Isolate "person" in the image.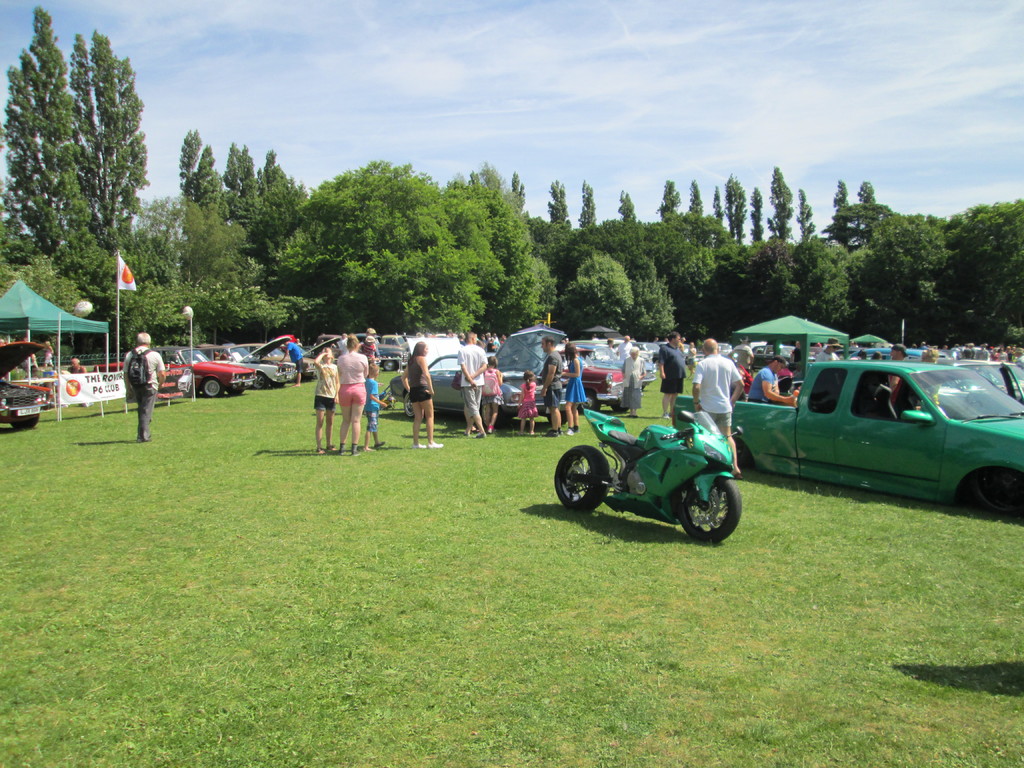
Isolated region: 401 342 444 446.
